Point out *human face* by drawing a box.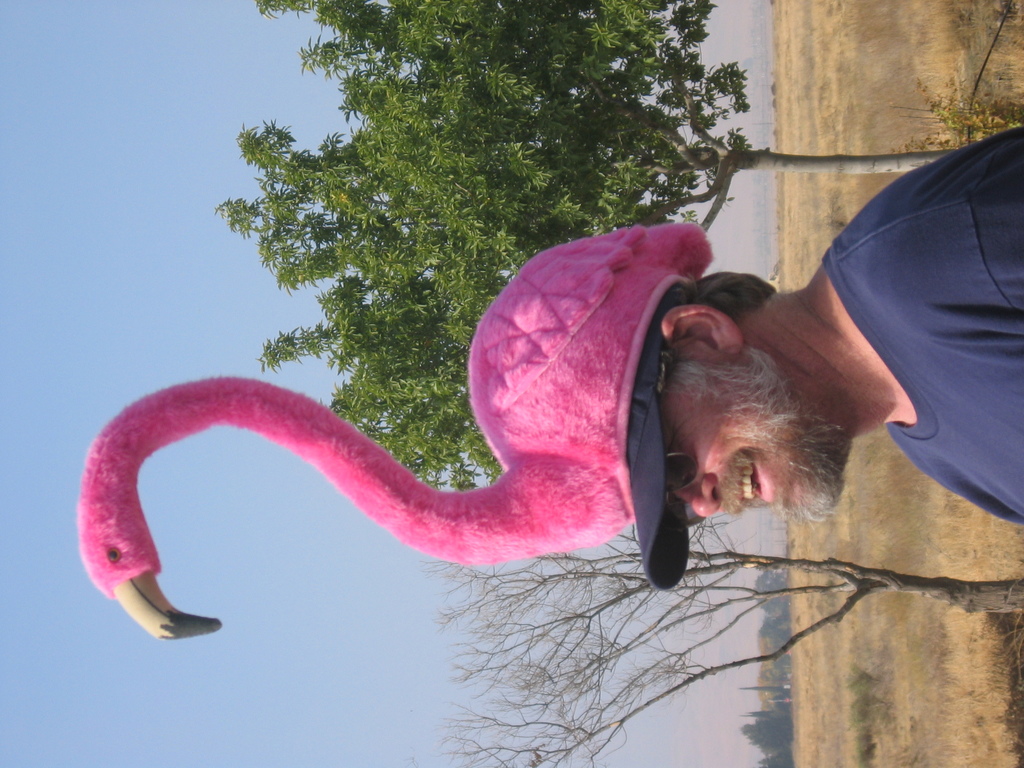
locate(662, 361, 845, 521).
